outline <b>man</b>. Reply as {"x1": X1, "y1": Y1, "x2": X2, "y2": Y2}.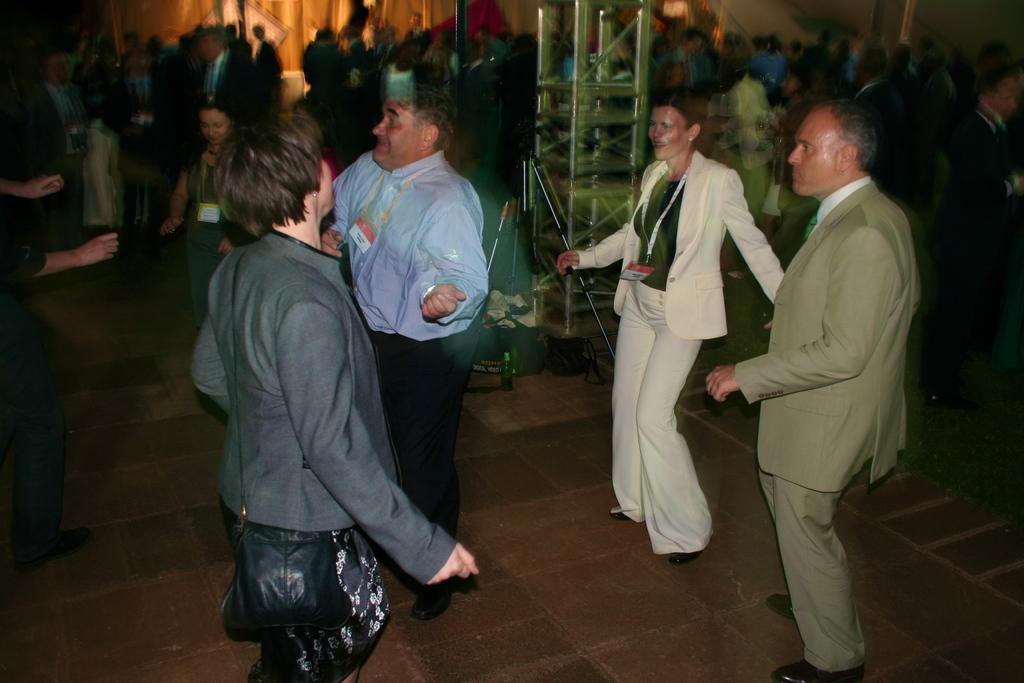
{"x1": 655, "y1": 21, "x2": 714, "y2": 89}.
